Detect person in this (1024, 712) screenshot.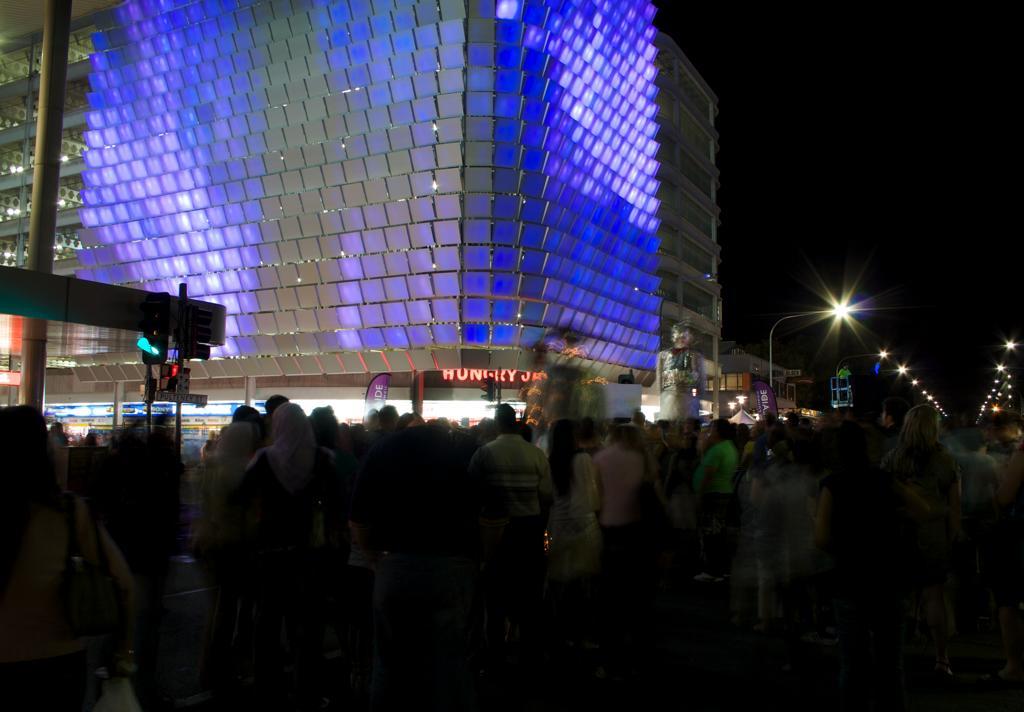
Detection: {"x1": 546, "y1": 413, "x2": 606, "y2": 590}.
